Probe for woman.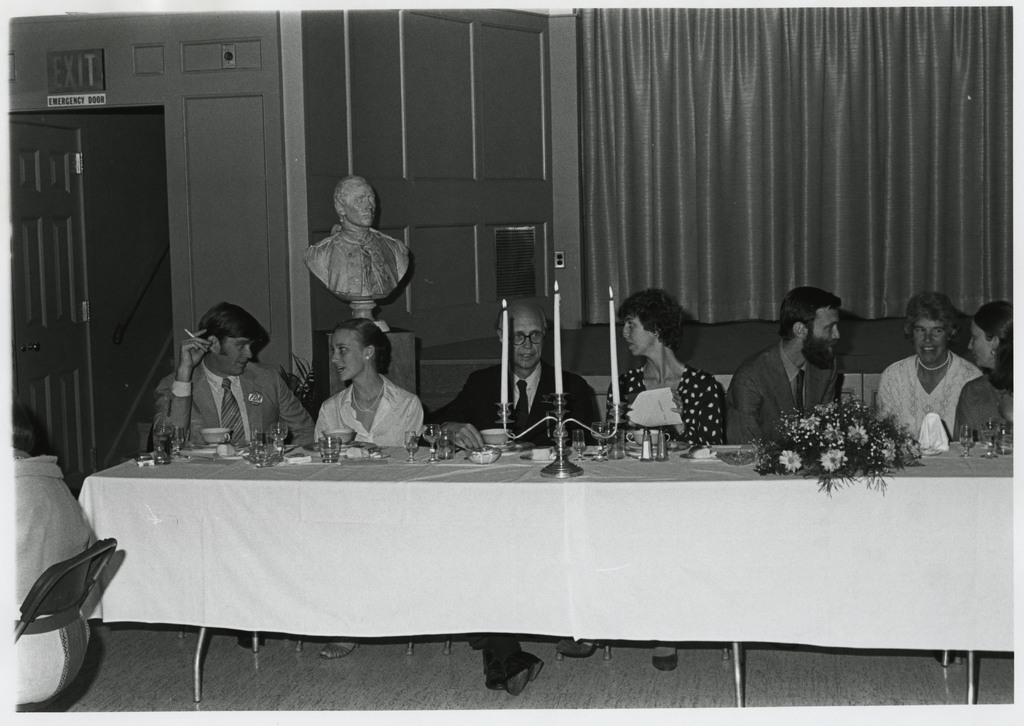
Probe result: x1=881 y1=294 x2=984 y2=450.
